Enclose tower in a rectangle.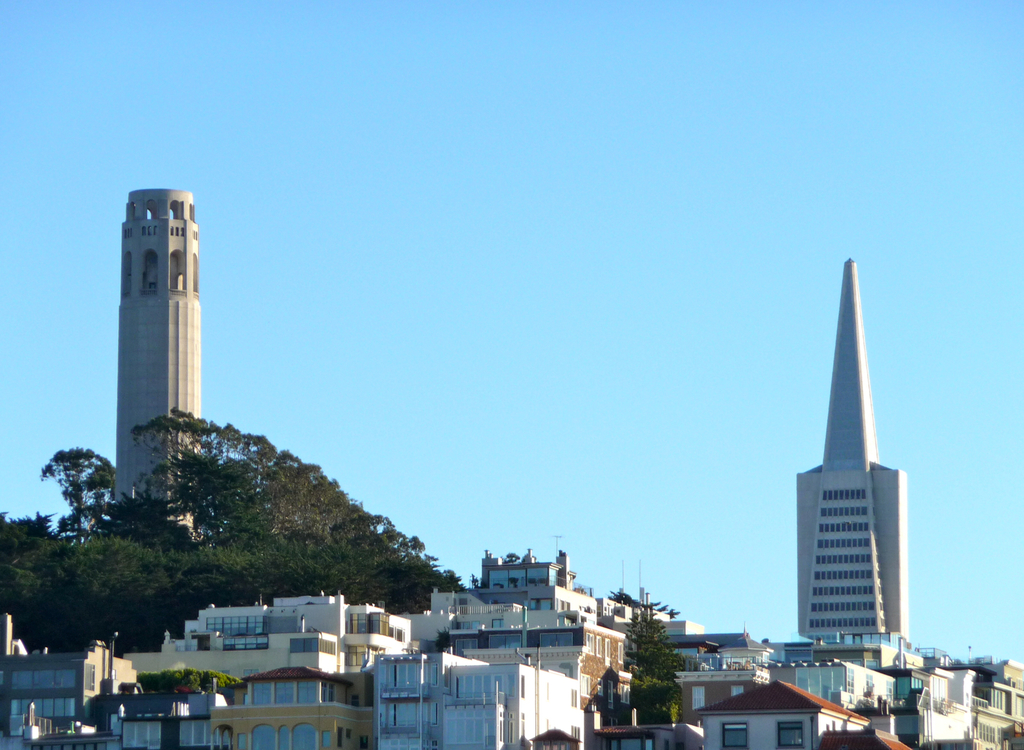
<bbox>115, 201, 199, 532</bbox>.
